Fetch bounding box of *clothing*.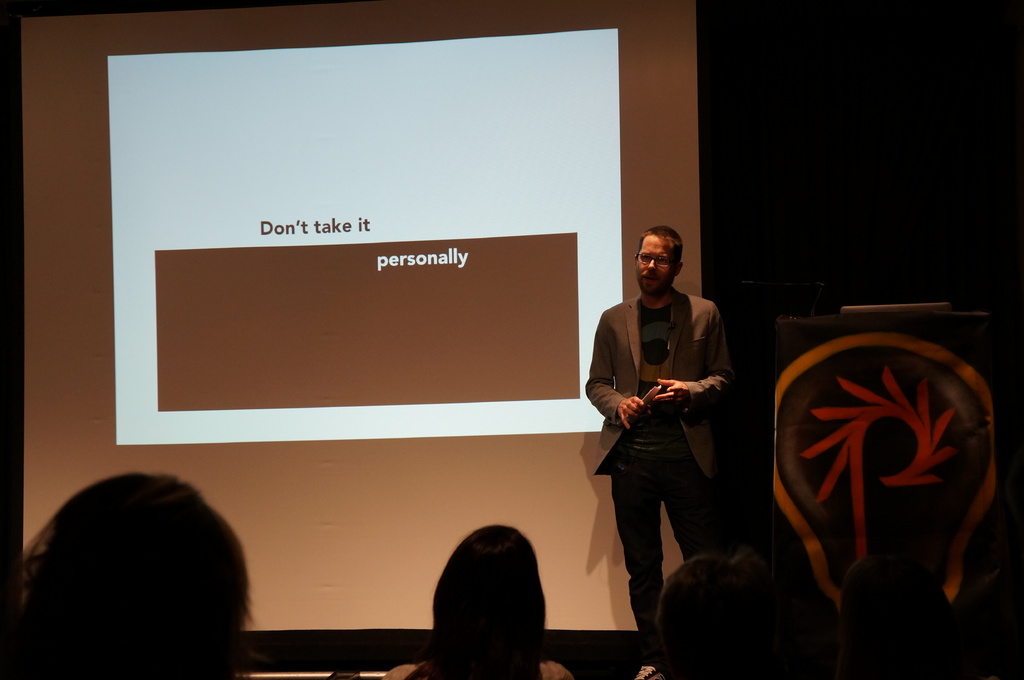
Bbox: region(593, 257, 748, 588).
